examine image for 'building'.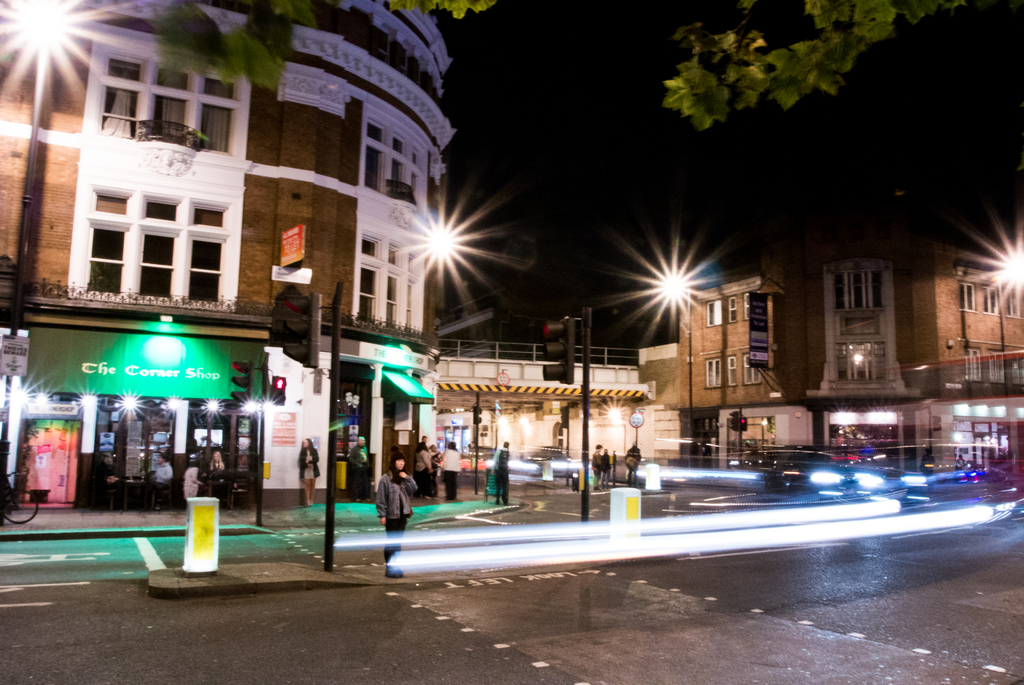
Examination result: <region>0, 0, 494, 509</region>.
